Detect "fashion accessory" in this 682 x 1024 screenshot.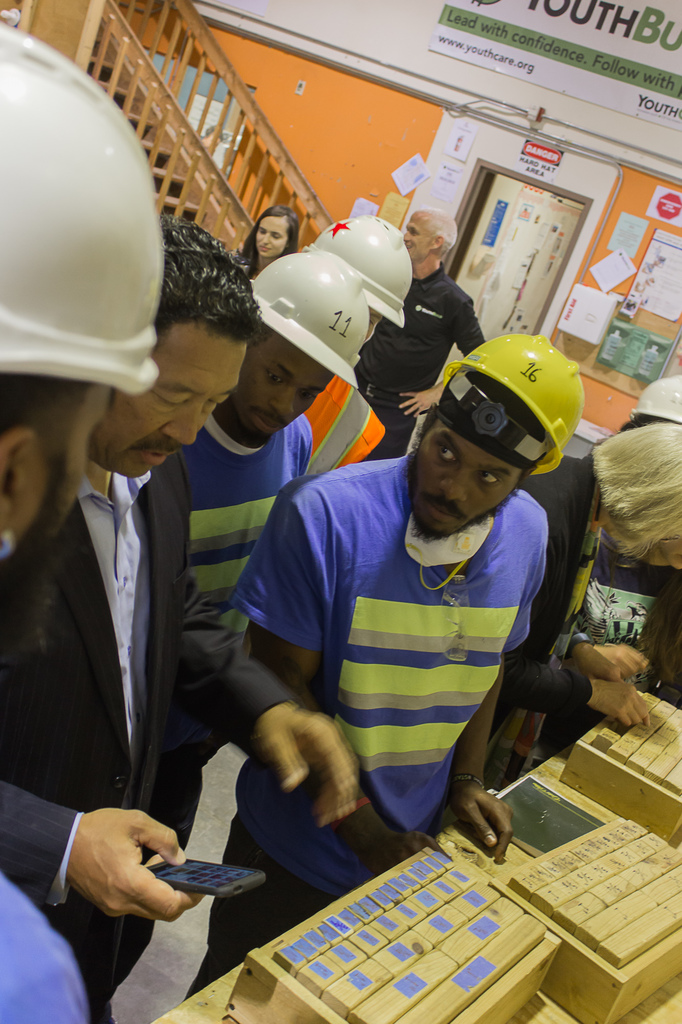
Detection: select_region(567, 631, 595, 659).
